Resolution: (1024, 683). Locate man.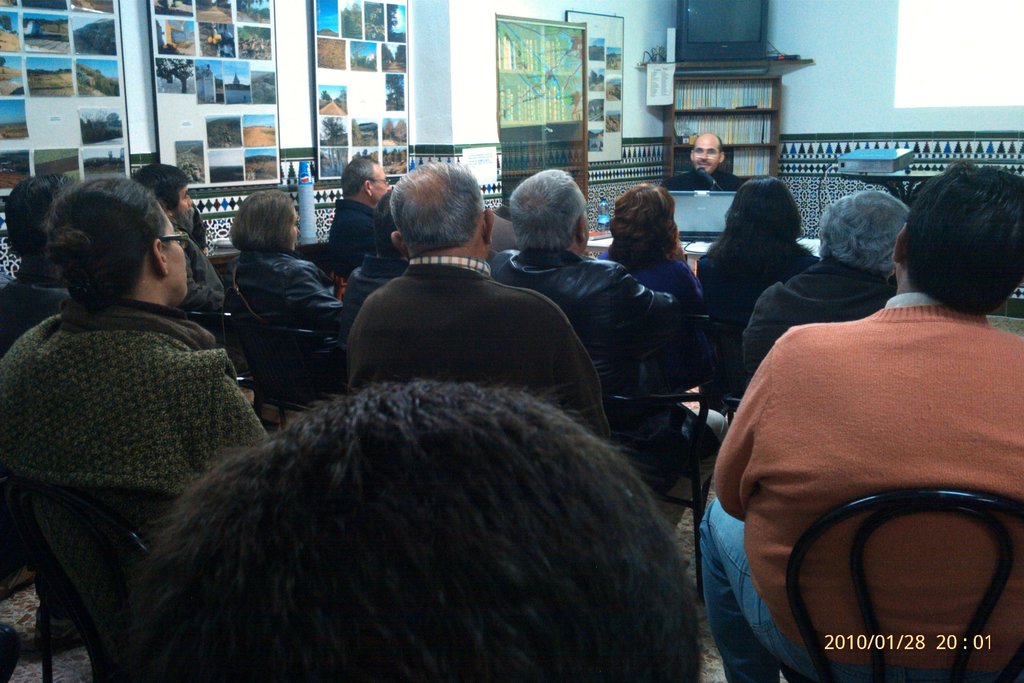
104,366,697,682.
